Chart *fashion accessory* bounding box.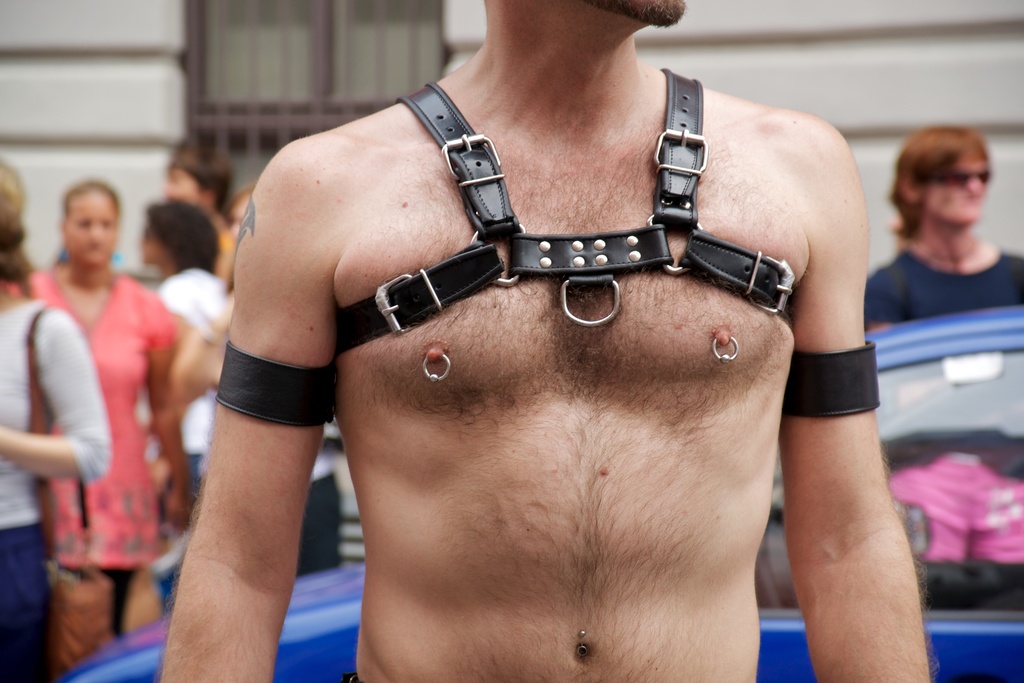
Charted: locate(575, 629, 588, 638).
